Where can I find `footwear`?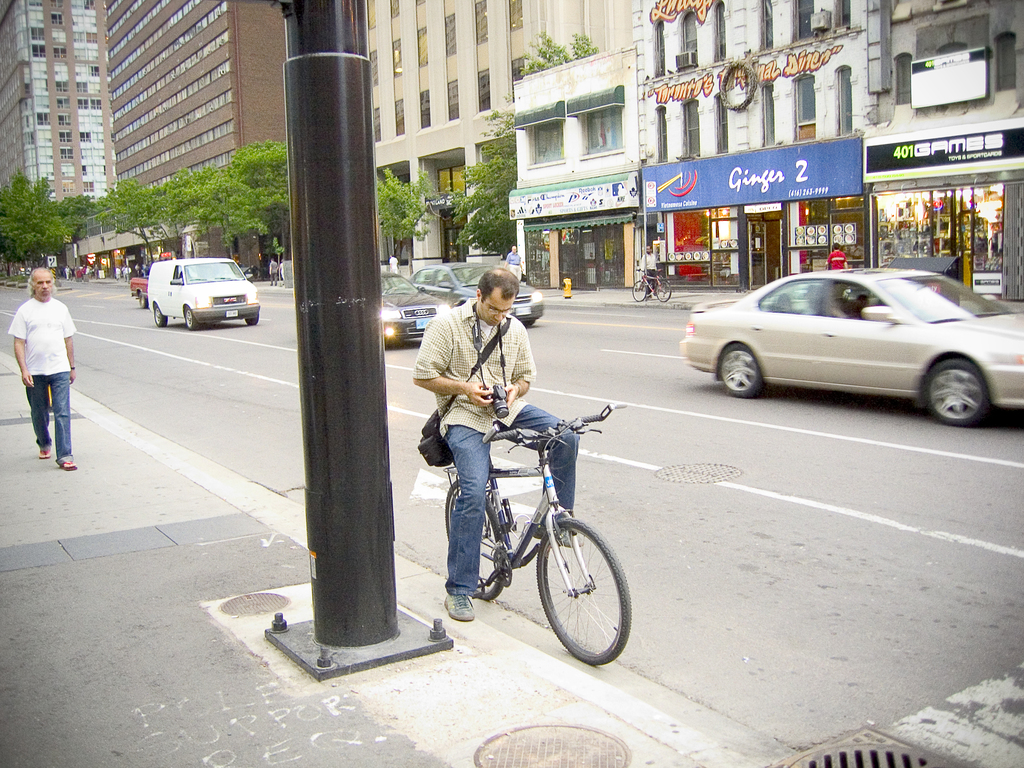
You can find it at bbox=[561, 532, 583, 548].
